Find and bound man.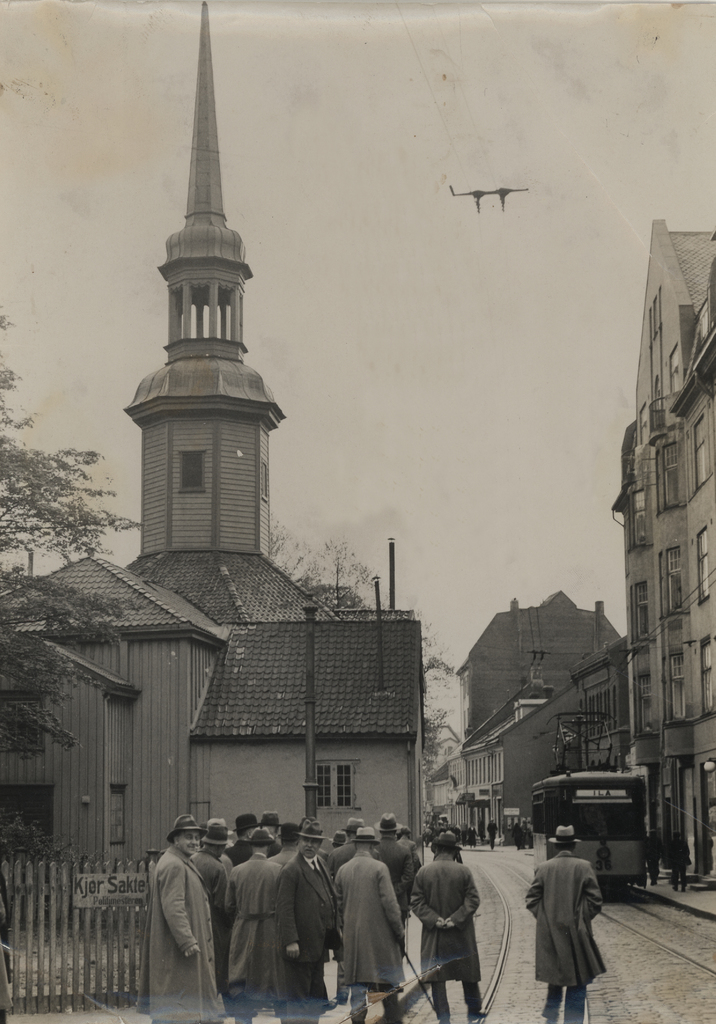
Bound: bbox=[333, 828, 404, 1021].
